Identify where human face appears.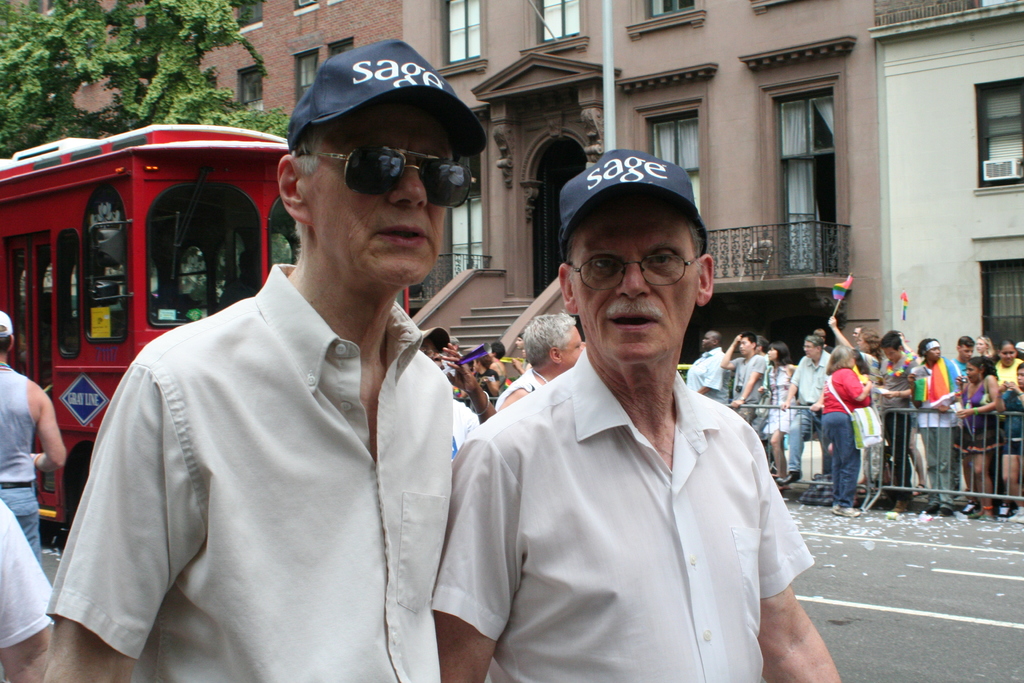
Appears at [928, 342, 942, 360].
